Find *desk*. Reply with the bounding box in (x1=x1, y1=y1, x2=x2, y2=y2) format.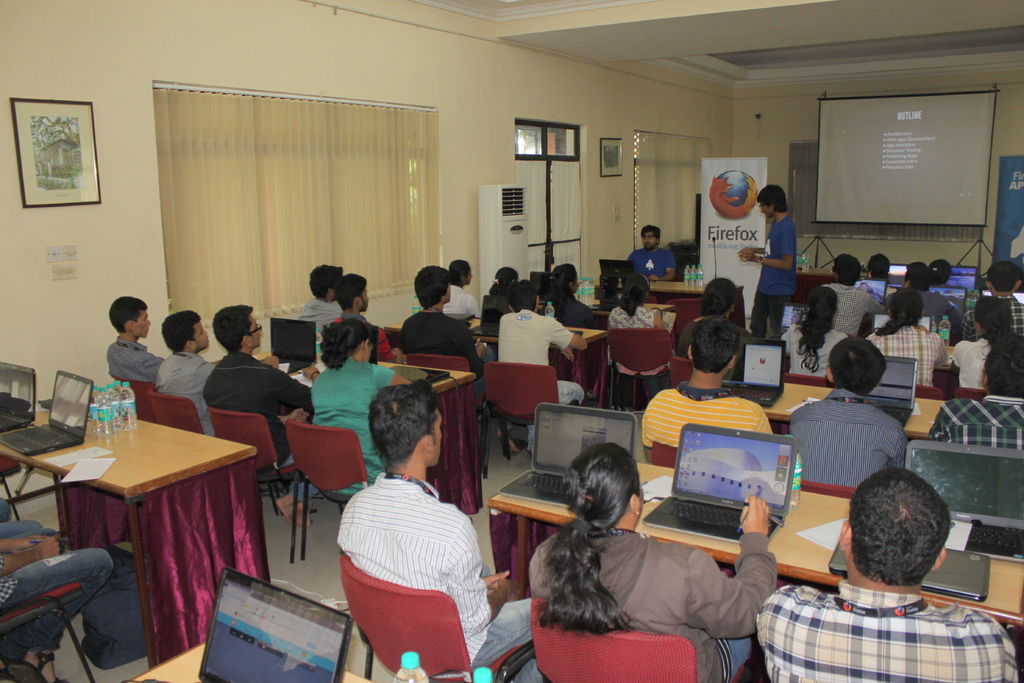
(x1=764, y1=384, x2=945, y2=436).
